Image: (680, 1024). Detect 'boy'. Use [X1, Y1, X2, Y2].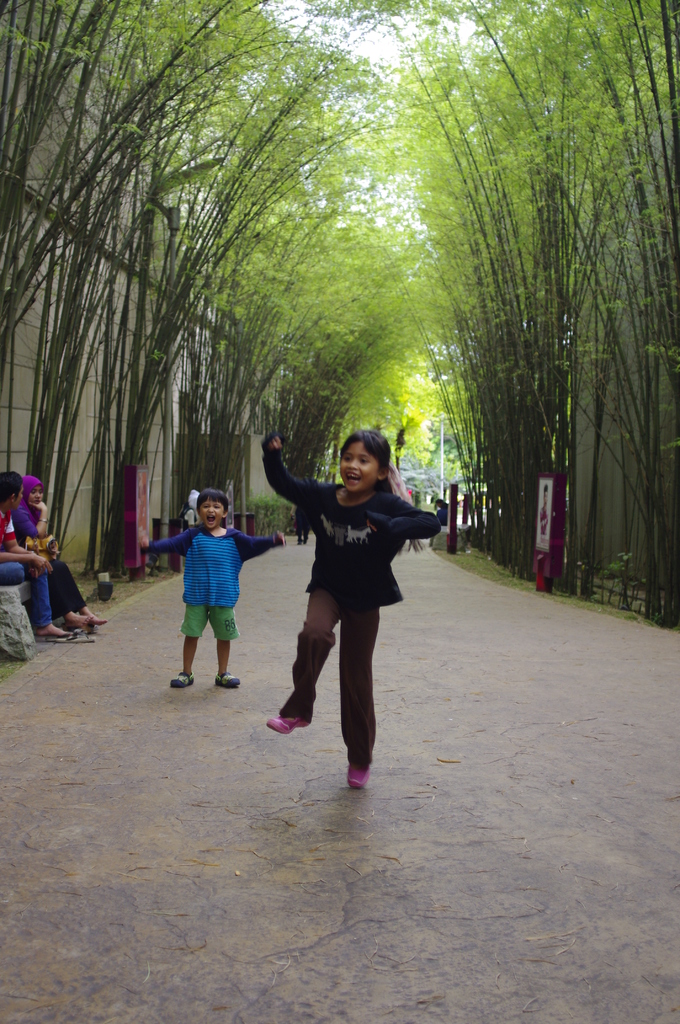
[156, 491, 260, 701].
